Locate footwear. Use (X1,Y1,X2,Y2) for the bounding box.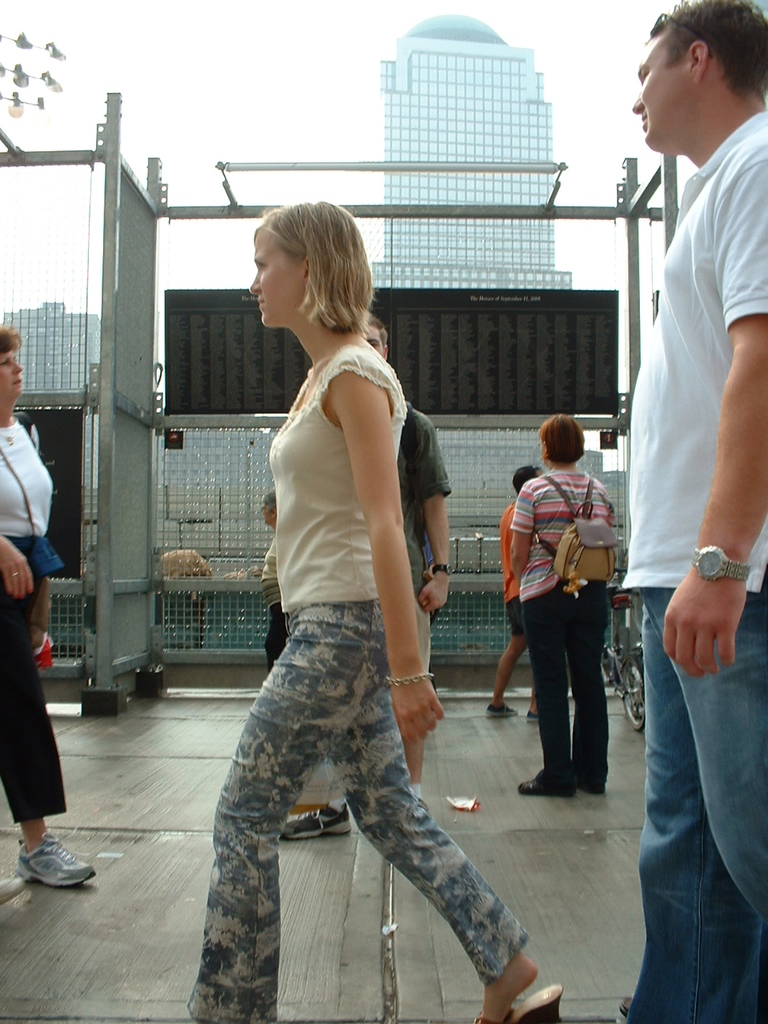
(518,777,548,798).
